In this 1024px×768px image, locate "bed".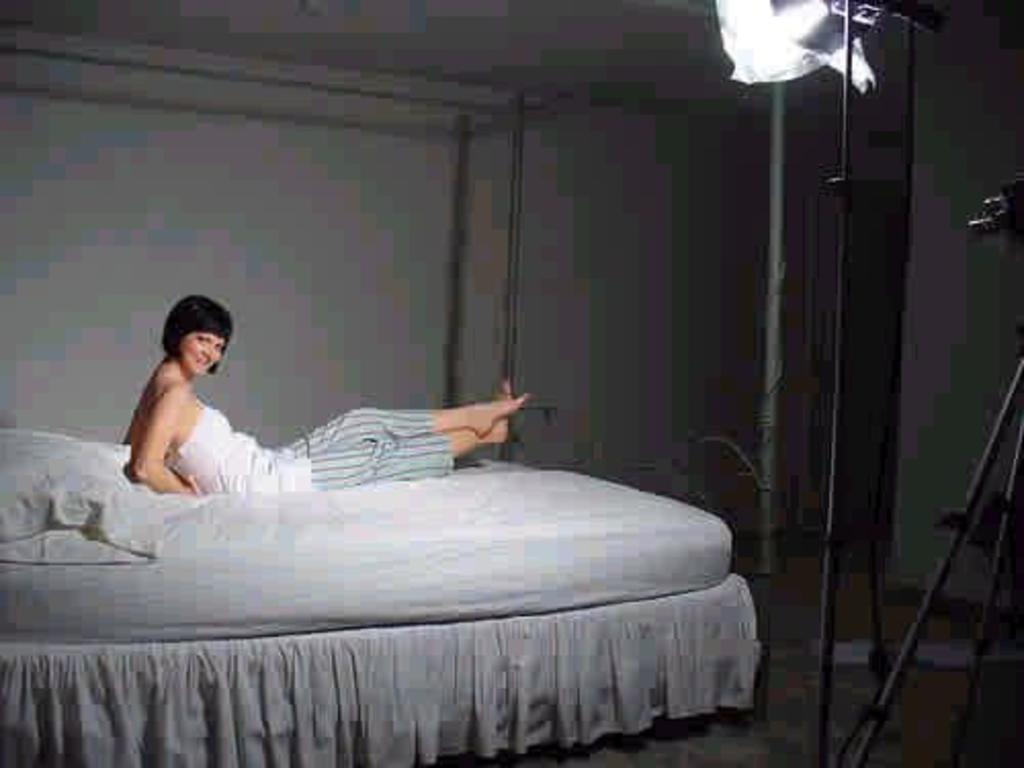
Bounding box: 14/324/758/657.
